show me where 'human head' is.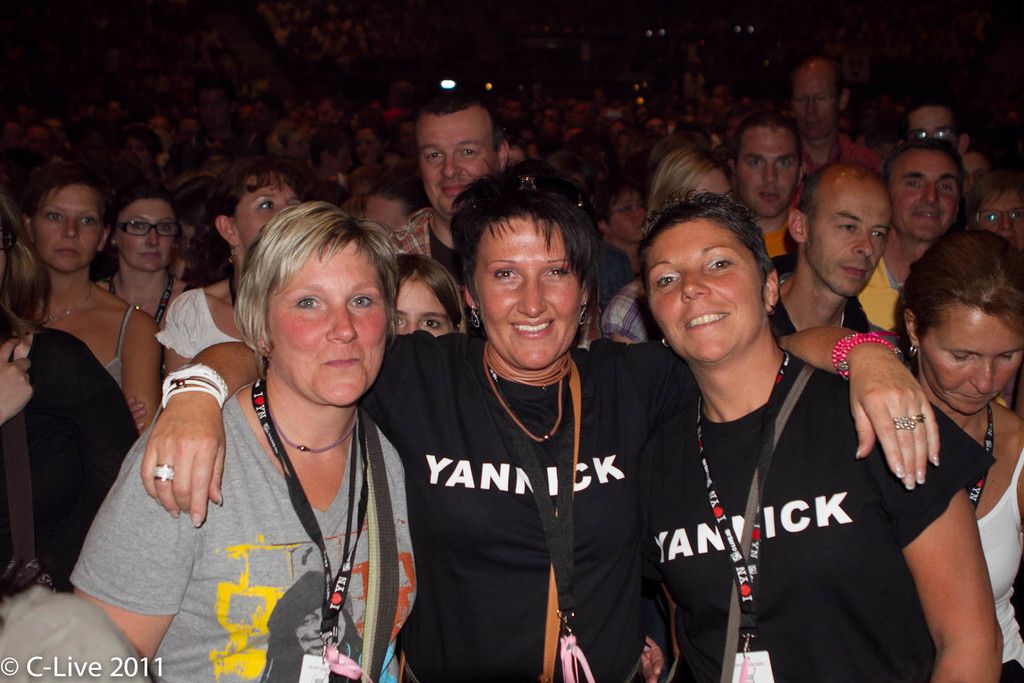
'human head' is at bbox=(346, 158, 372, 211).
